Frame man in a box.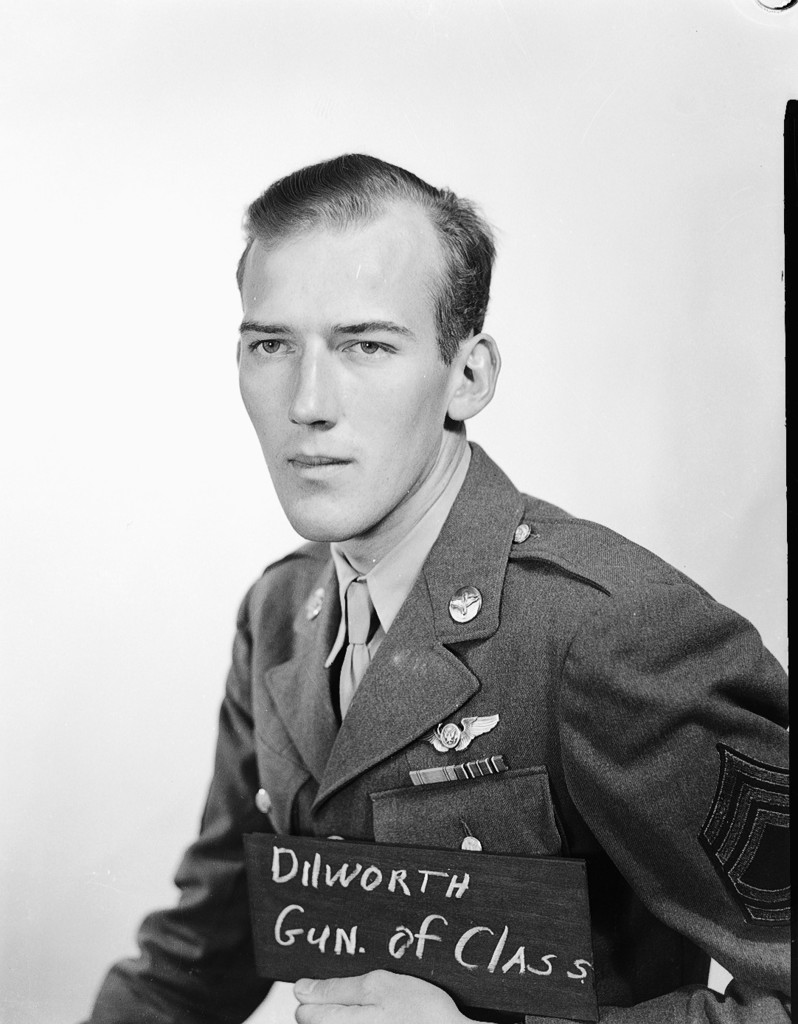
x1=152, y1=156, x2=774, y2=989.
